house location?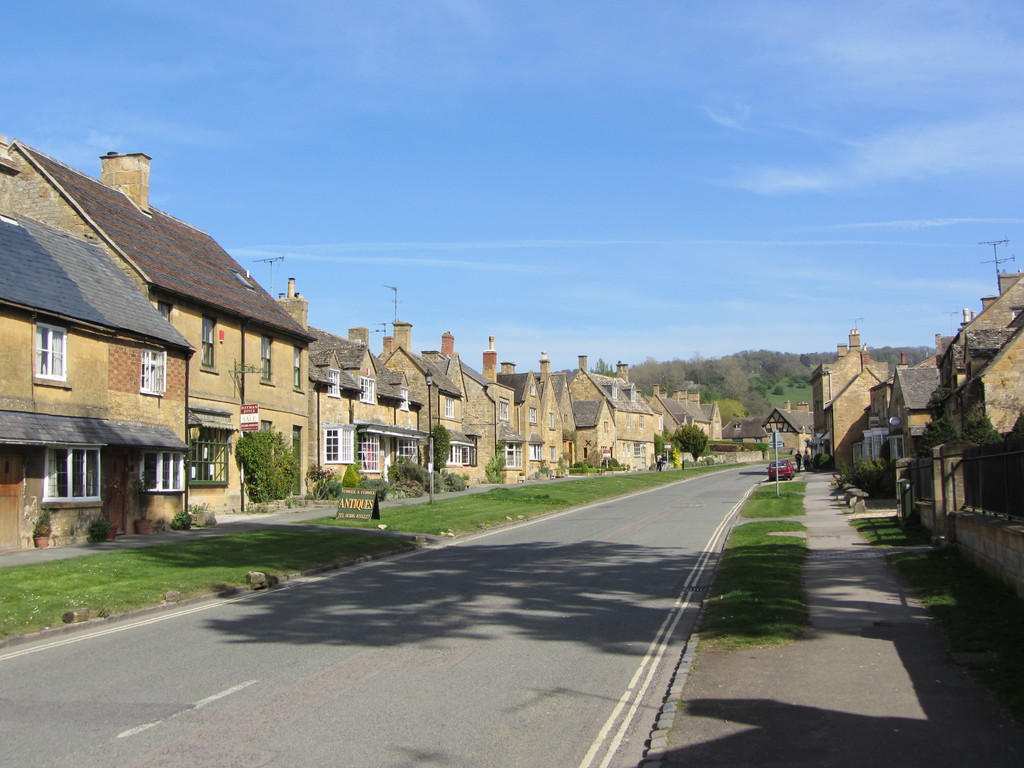
(left=732, top=412, right=773, bottom=447)
